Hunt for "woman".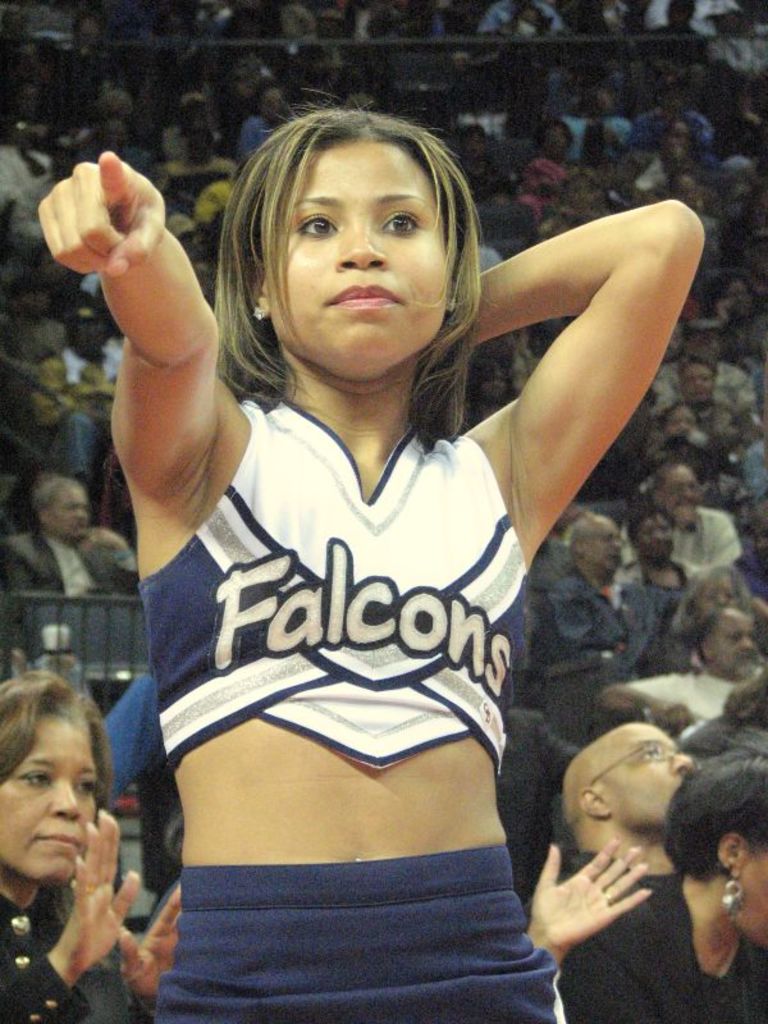
Hunted down at [462, 129, 508, 204].
